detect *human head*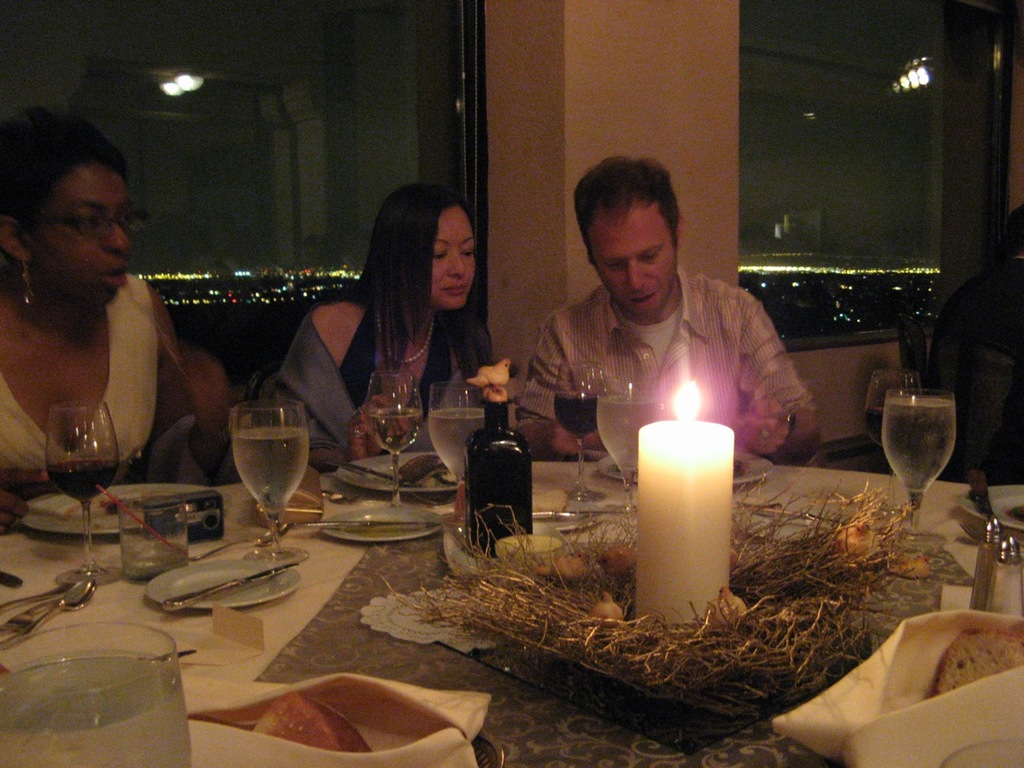
left=560, top=153, right=708, bottom=301
